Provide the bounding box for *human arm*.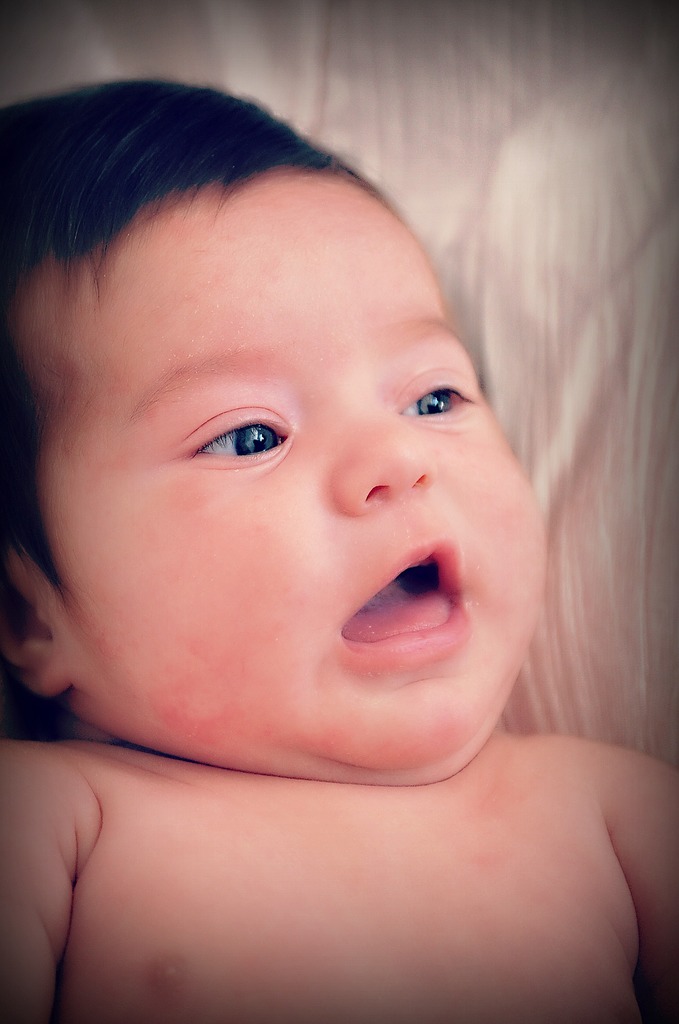
left=0, top=746, right=63, bottom=1023.
